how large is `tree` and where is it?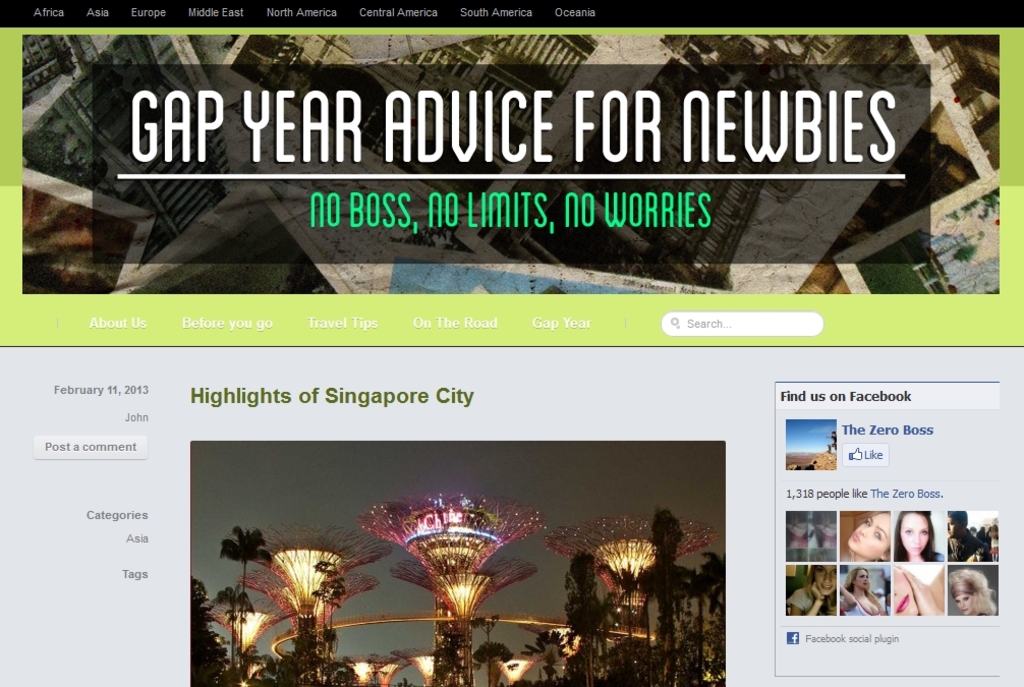
Bounding box: (614,639,659,686).
